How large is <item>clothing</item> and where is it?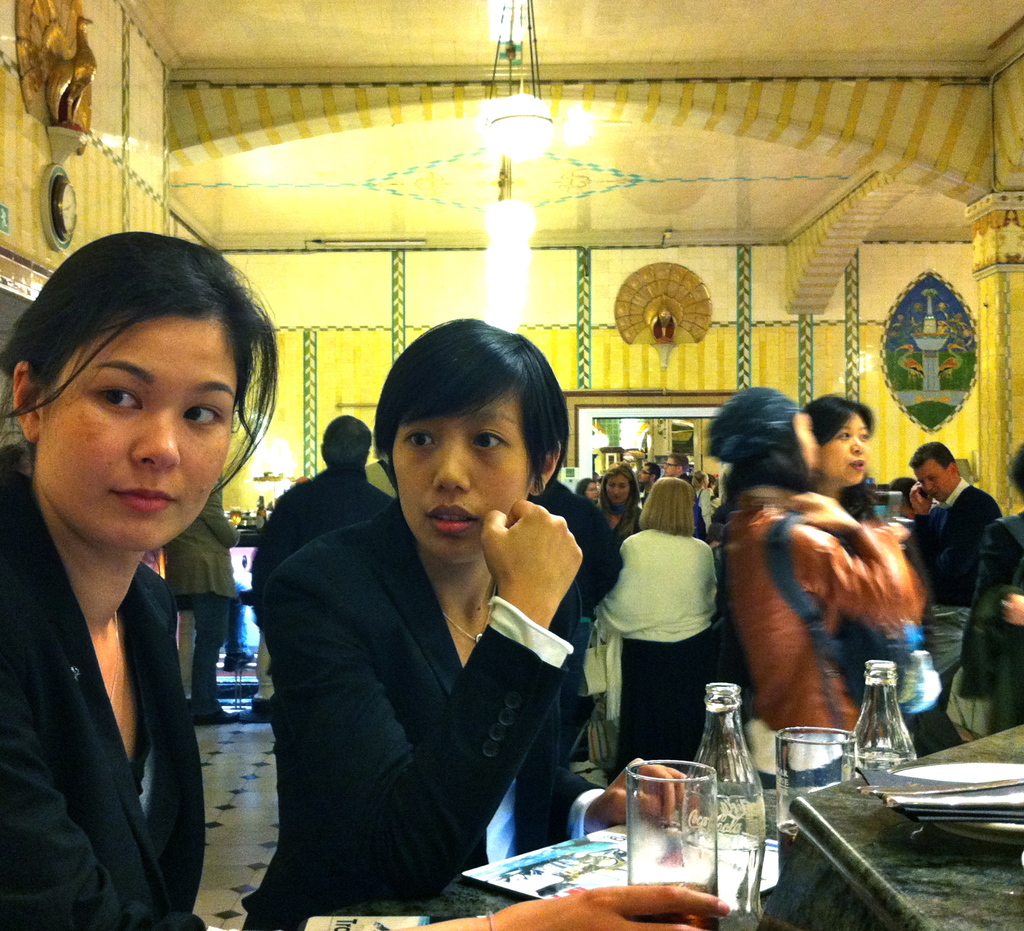
Bounding box: select_region(707, 488, 909, 754).
